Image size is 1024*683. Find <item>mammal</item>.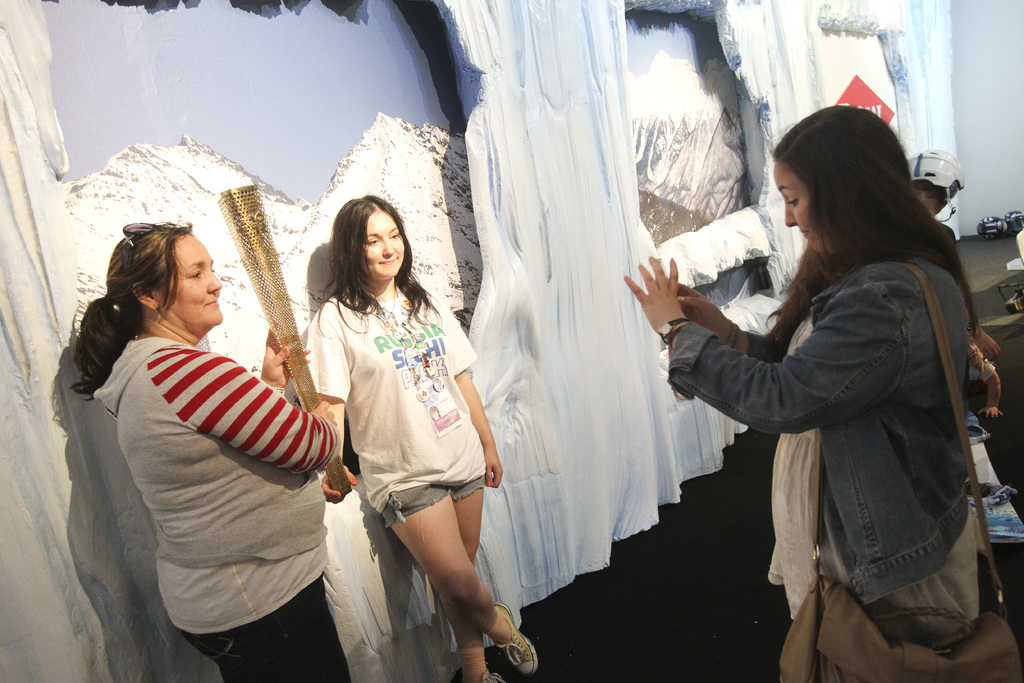
625,108,977,682.
